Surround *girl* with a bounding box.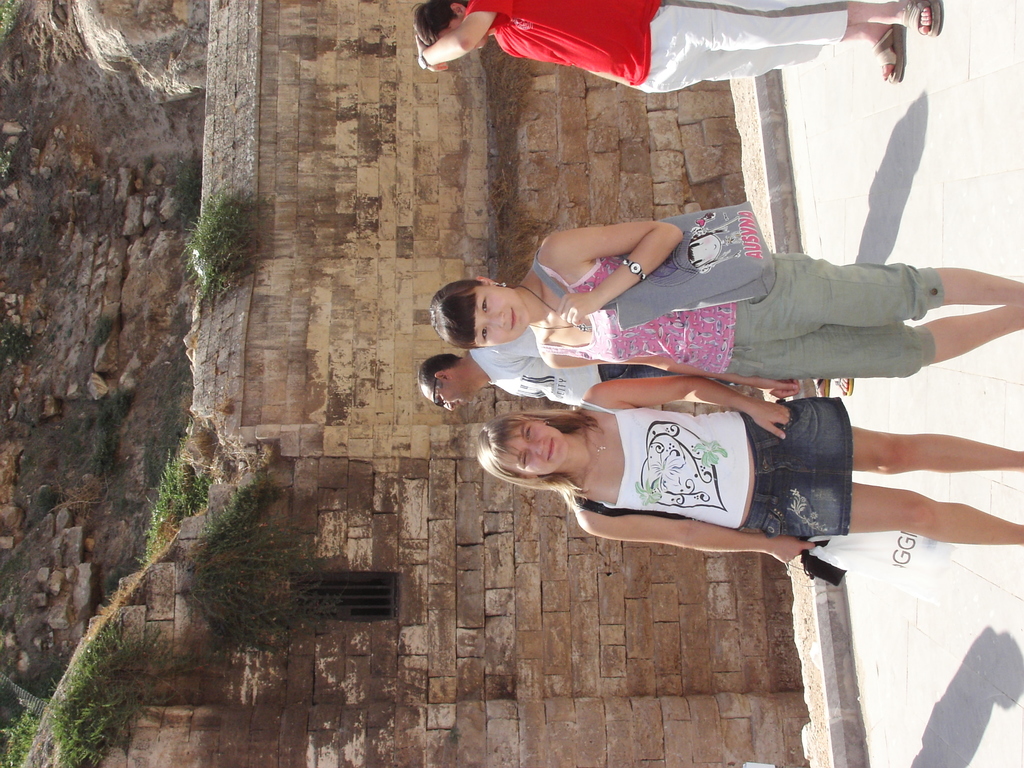
box(490, 376, 1022, 566).
